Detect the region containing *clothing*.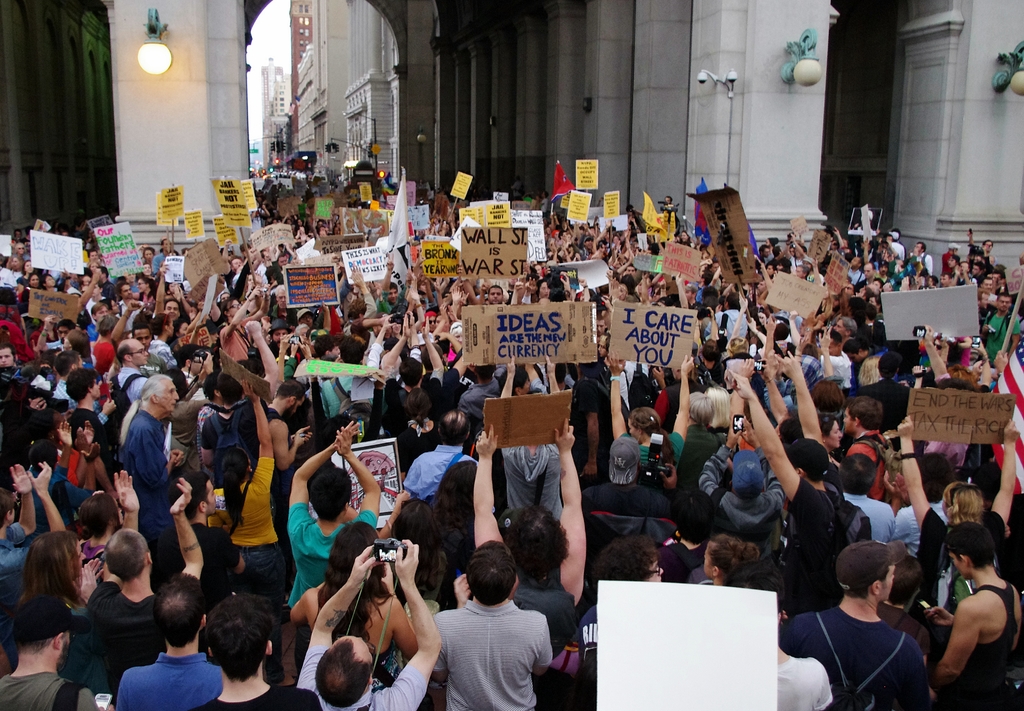
x1=120, y1=405, x2=177, y2=541.
